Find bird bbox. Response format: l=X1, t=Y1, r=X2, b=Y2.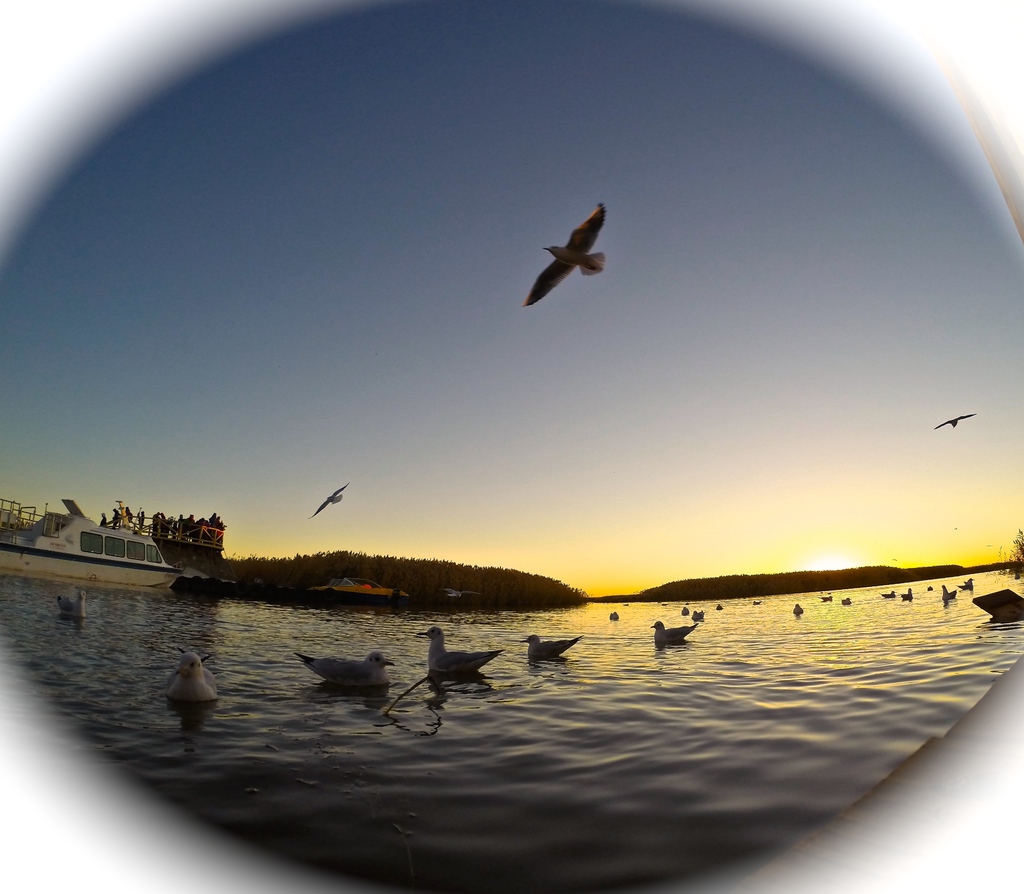
l=687, t=606, r=705, b=621.
